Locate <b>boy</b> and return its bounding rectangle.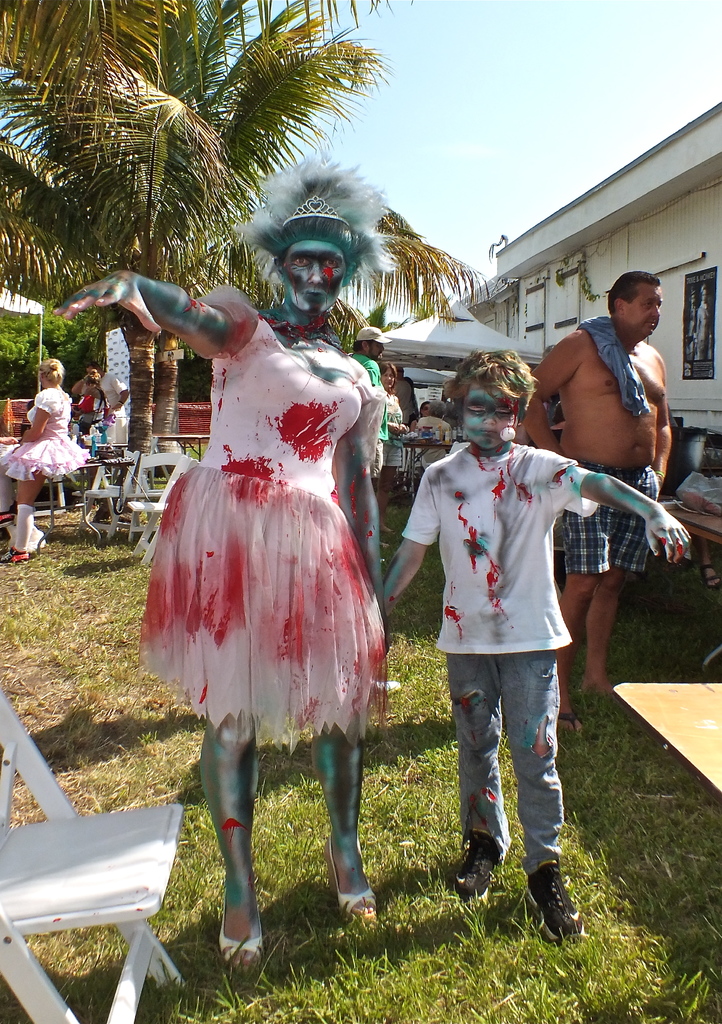
box=[382, 344, 694, 942].
